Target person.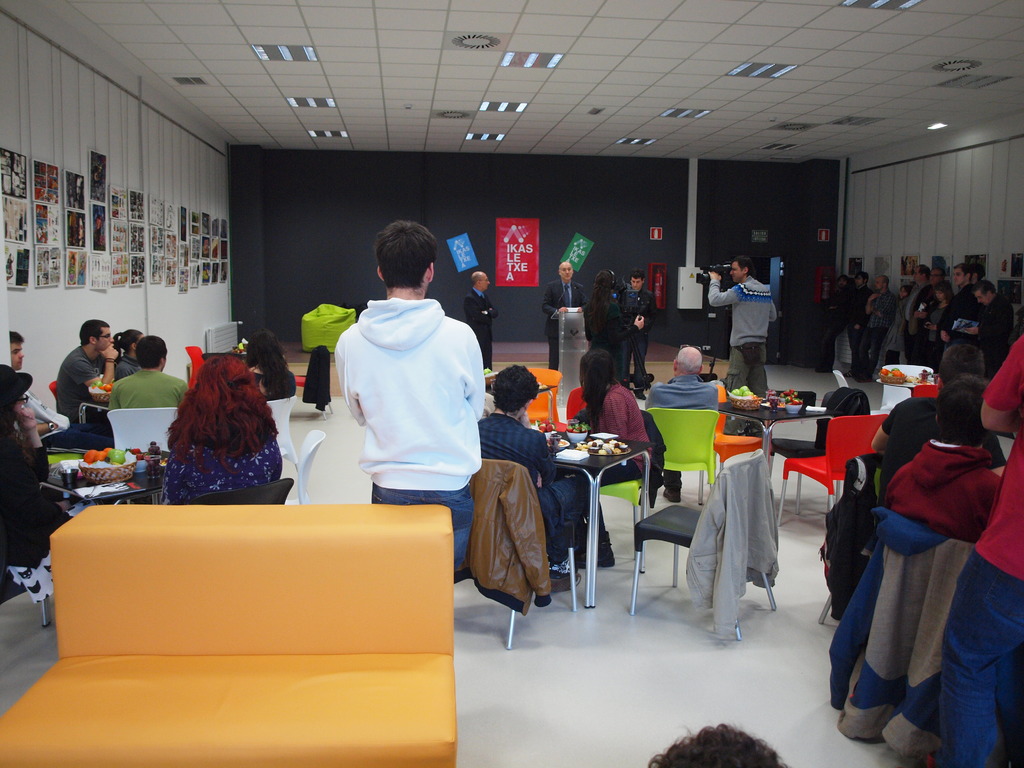
Target region: box=[9, 330, 116, 450].
